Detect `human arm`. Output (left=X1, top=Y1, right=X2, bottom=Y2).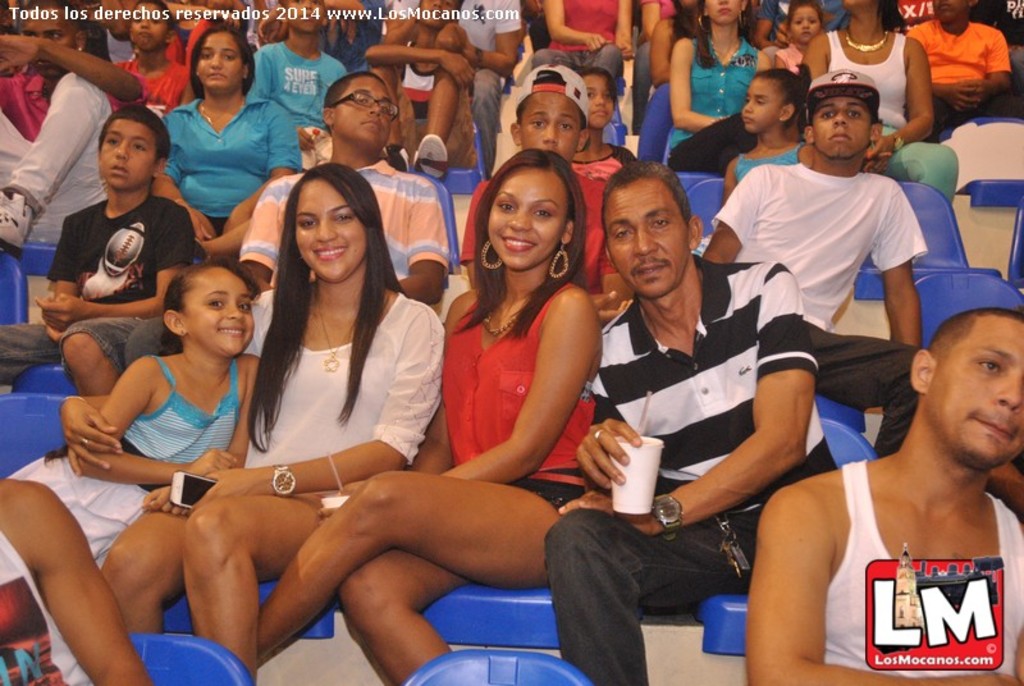
(left=388, top=173, right=452, bottom=315).
